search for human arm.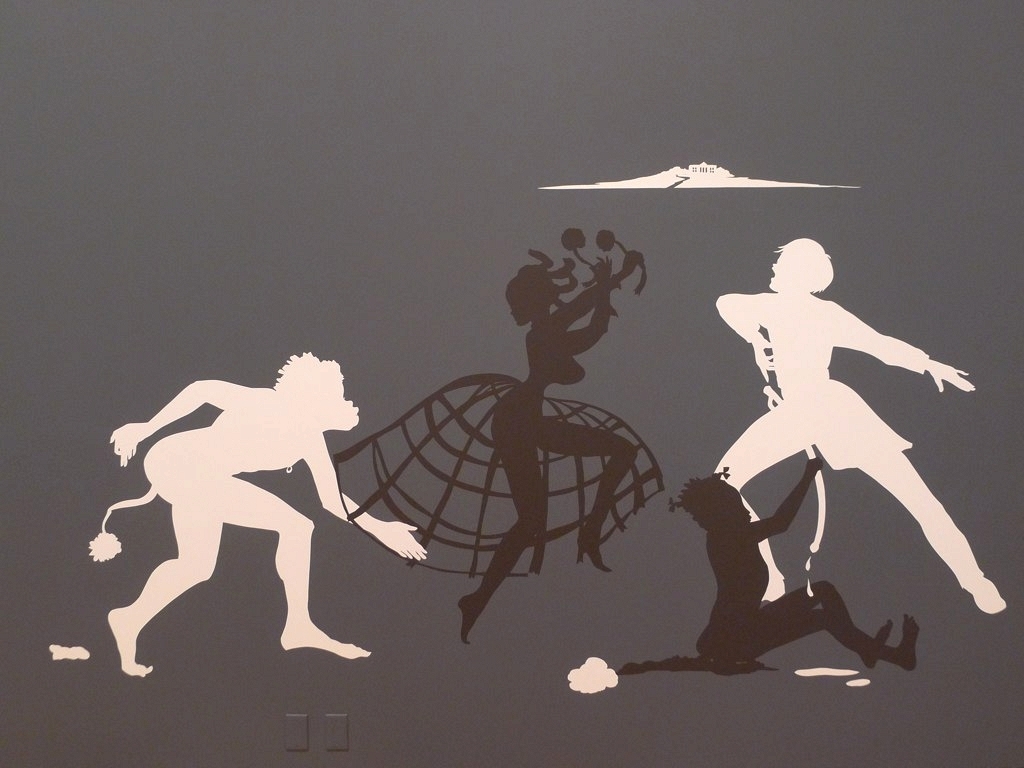
Found at locate(552, 249, 646, 326).
